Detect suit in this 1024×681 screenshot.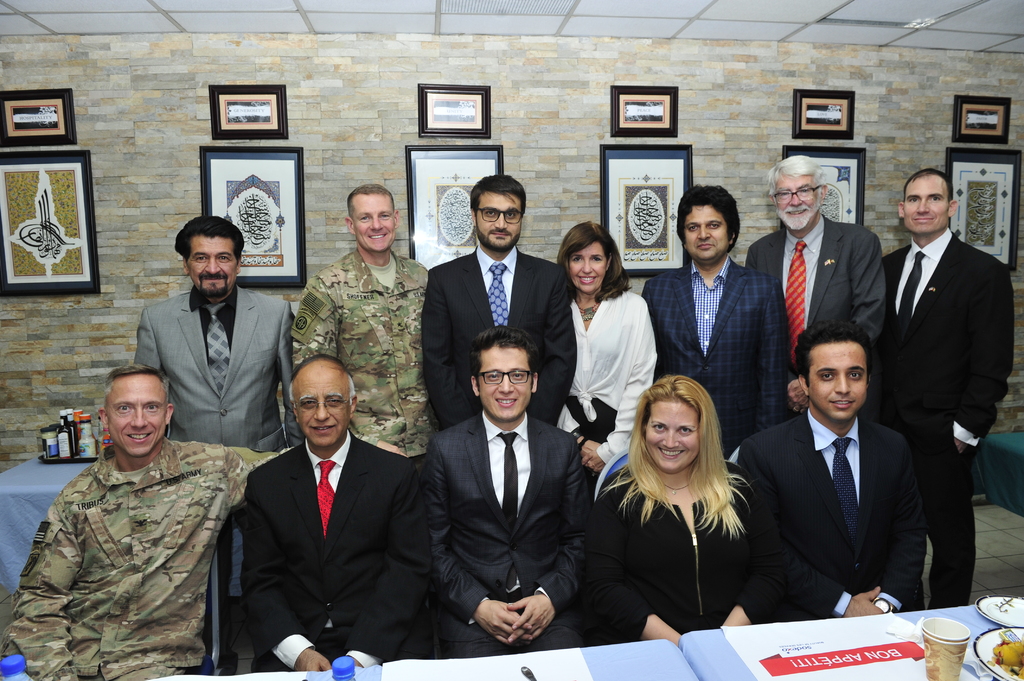
Detection: 240:427:428:675.
